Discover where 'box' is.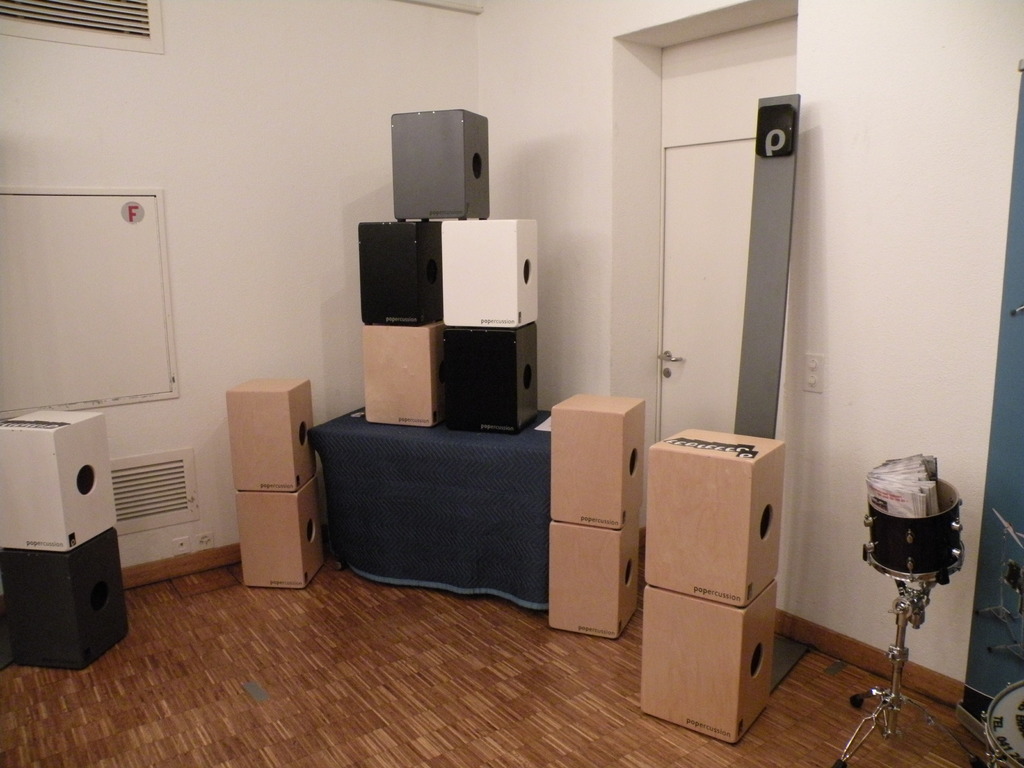
Discovered at [x1=646, y1=441, x2=792, y2=609].
